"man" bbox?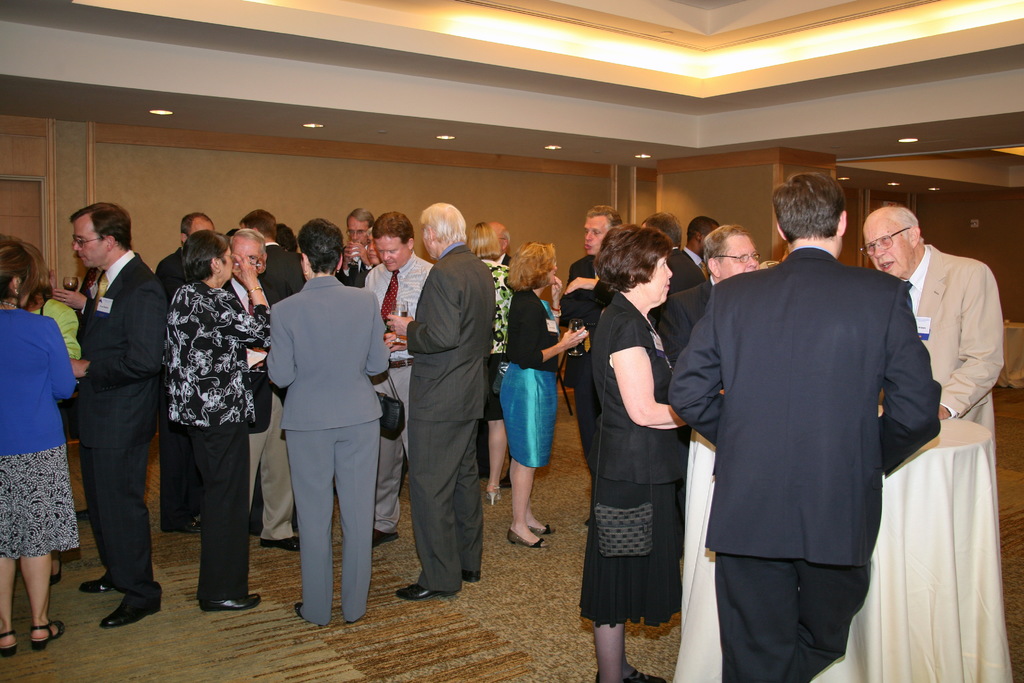
bbox(221, 226, 301, 557)
